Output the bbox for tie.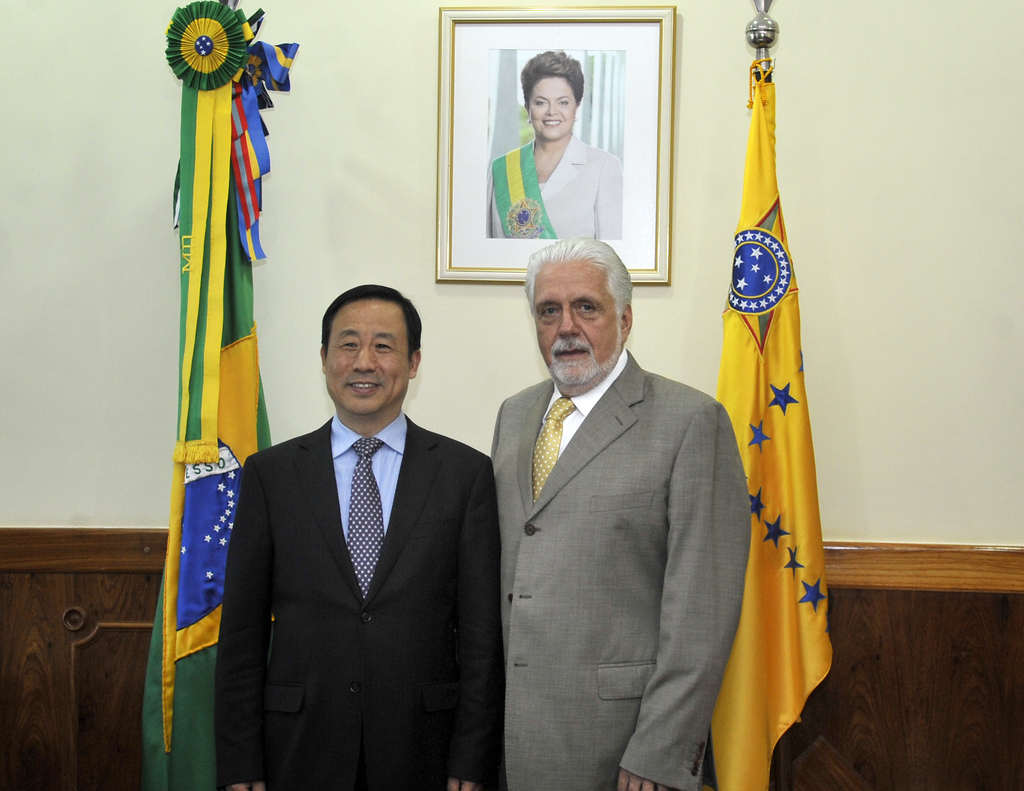
crop(527, 392, 574, 499).
